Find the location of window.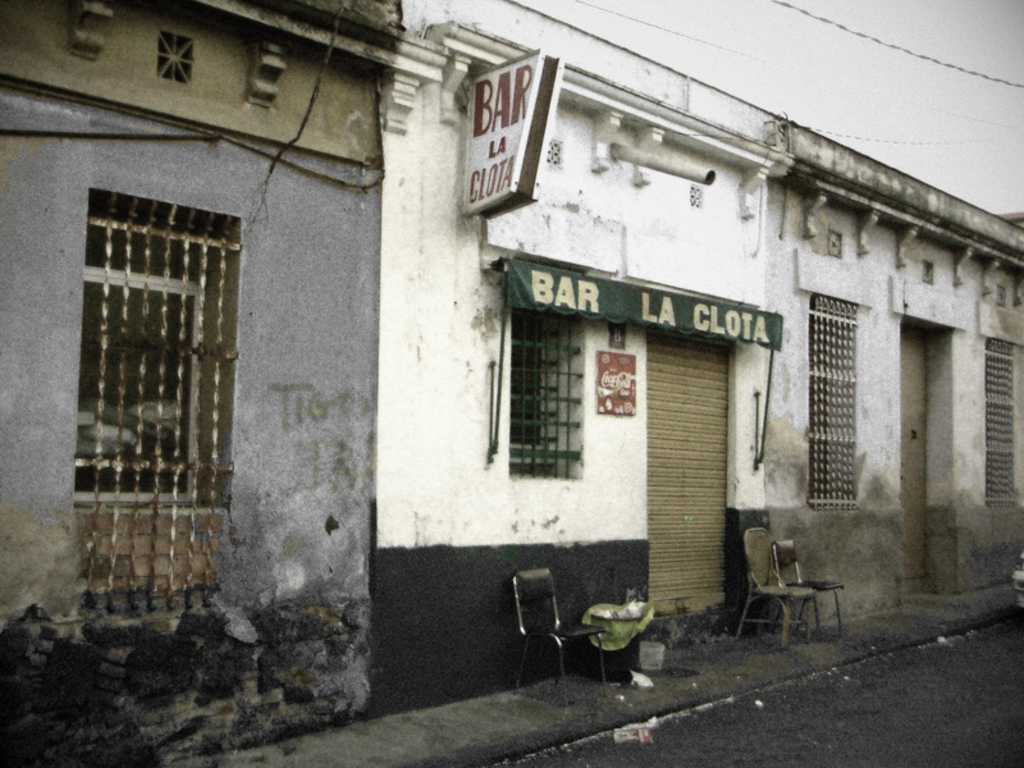
Location: (x1=507, y1=307, x2=588, y2=484).
